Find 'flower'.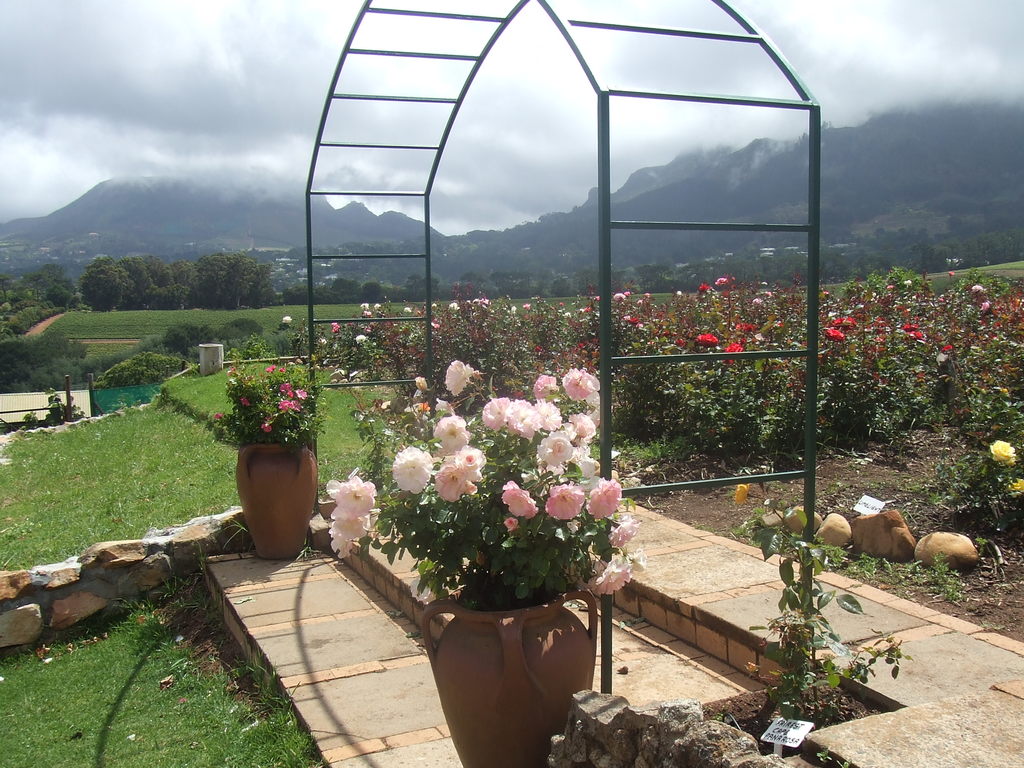
detection(376, 303, 378, 308).
